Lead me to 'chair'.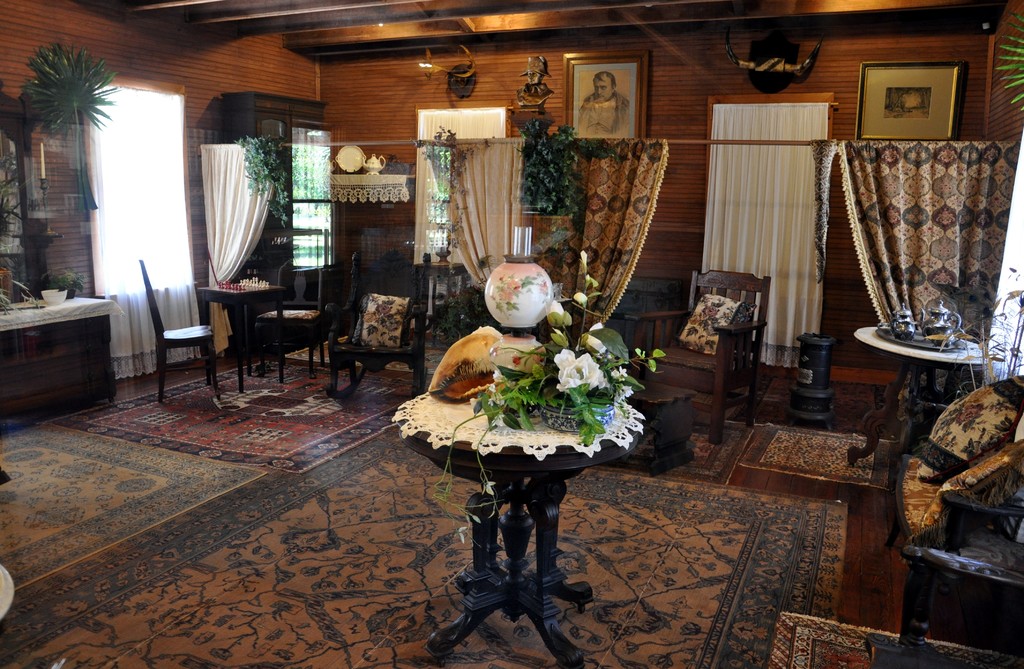
Lead to (623,270,770,444).
